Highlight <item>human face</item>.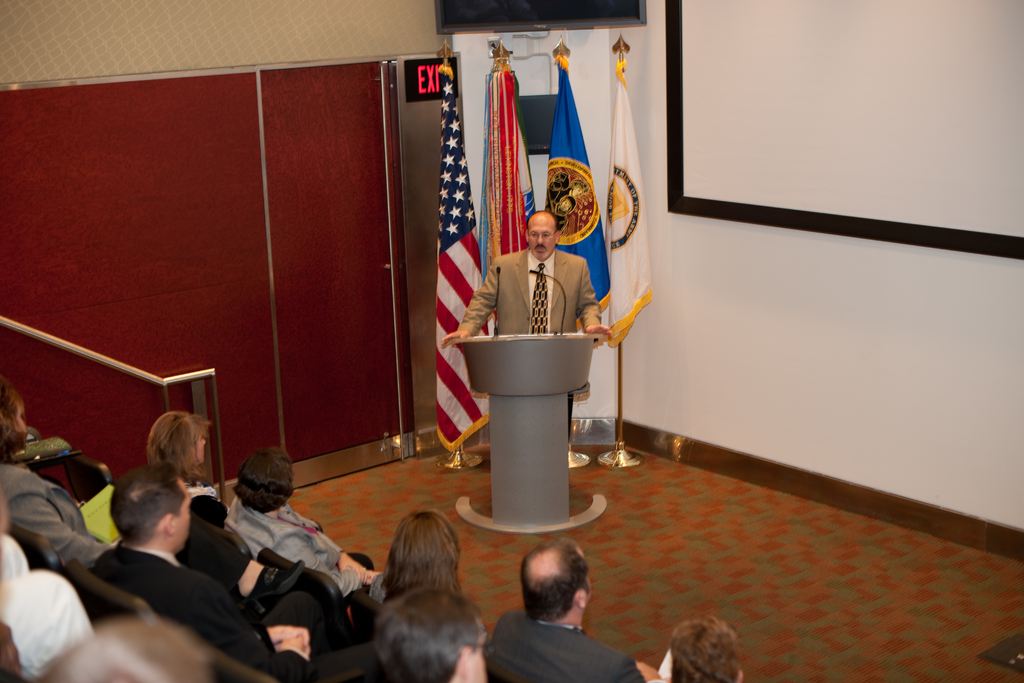
Highlighted region: 527:215:559:257.
